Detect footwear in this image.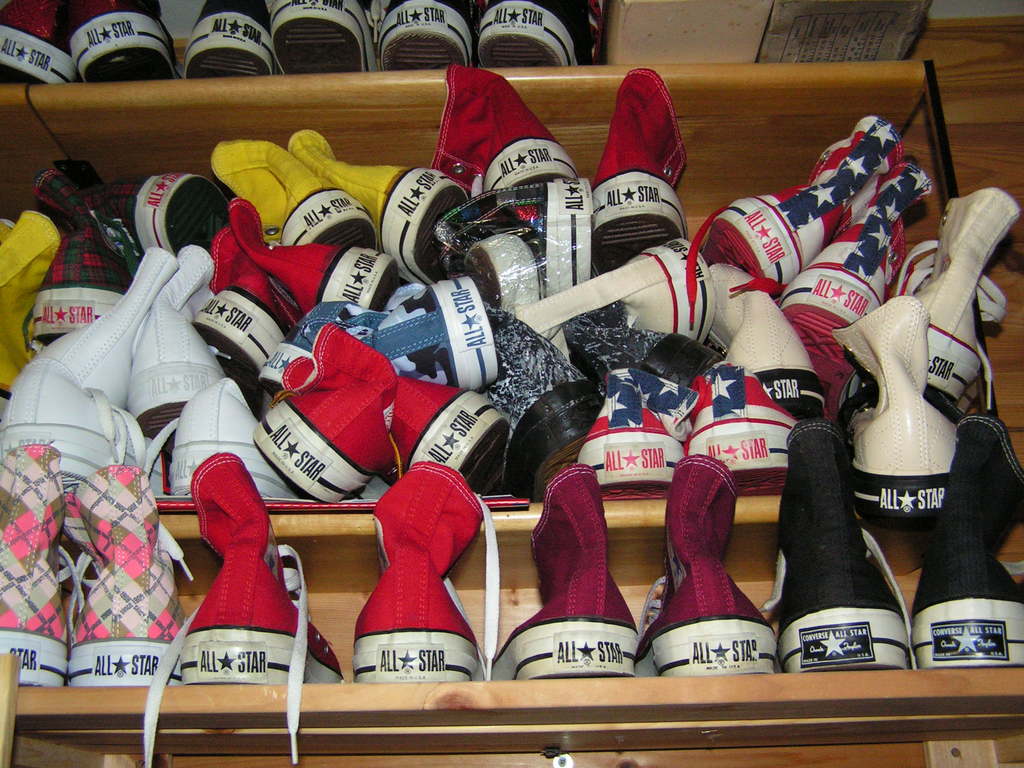
Detection: 342 274 500 387.
